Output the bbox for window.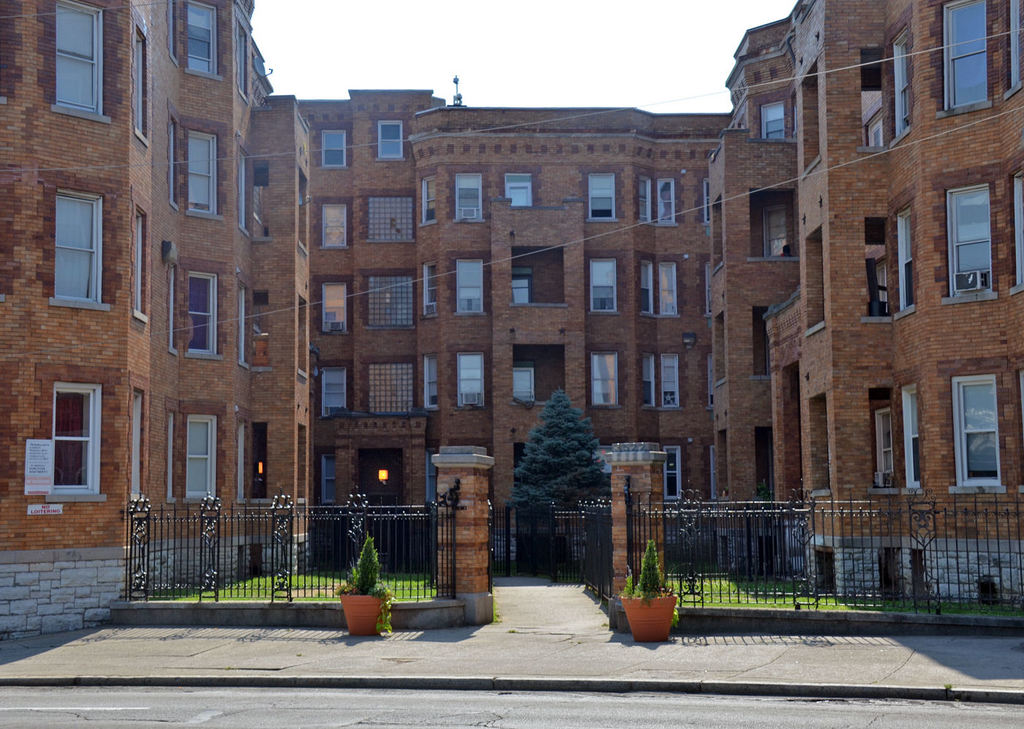
BBox(134, 387, 142, 502).
